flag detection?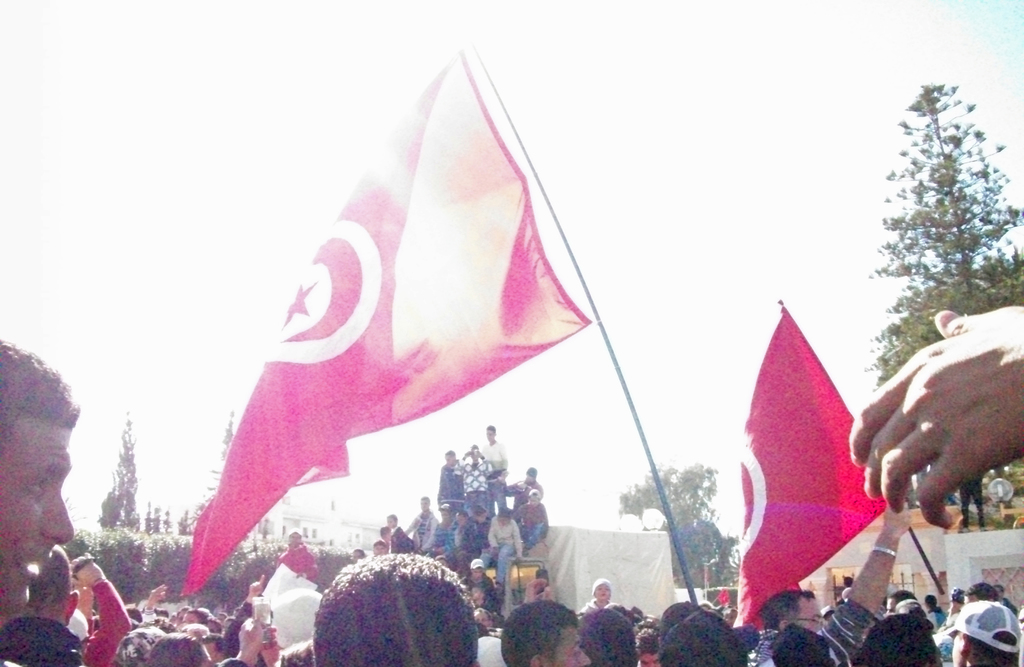
region(200, 61, 577, 571)
